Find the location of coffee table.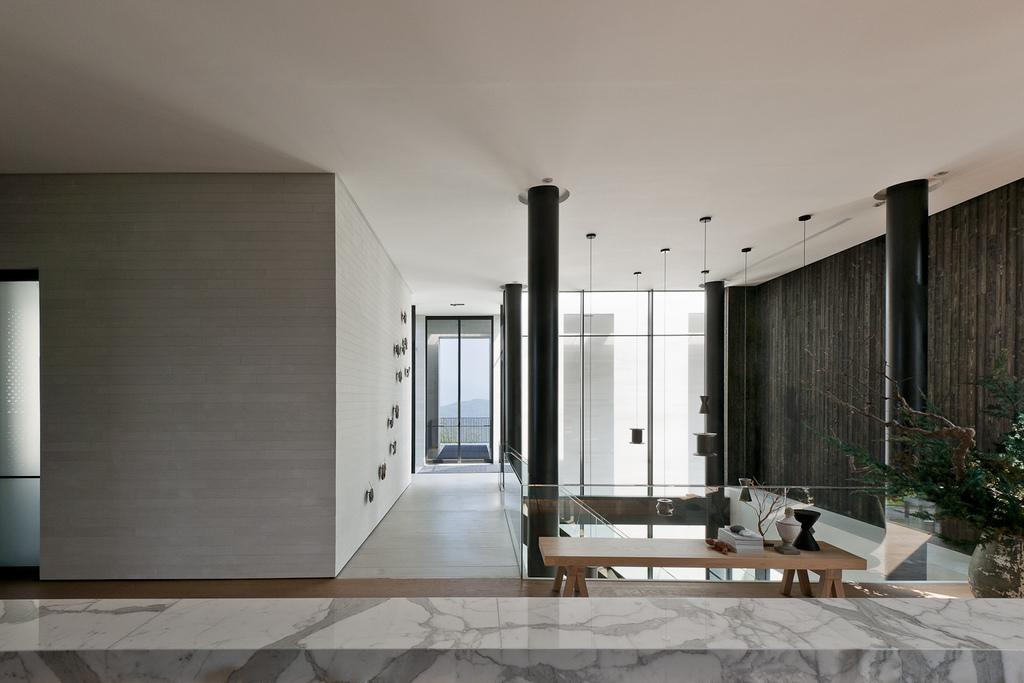
Location: 532,531,870,594.
